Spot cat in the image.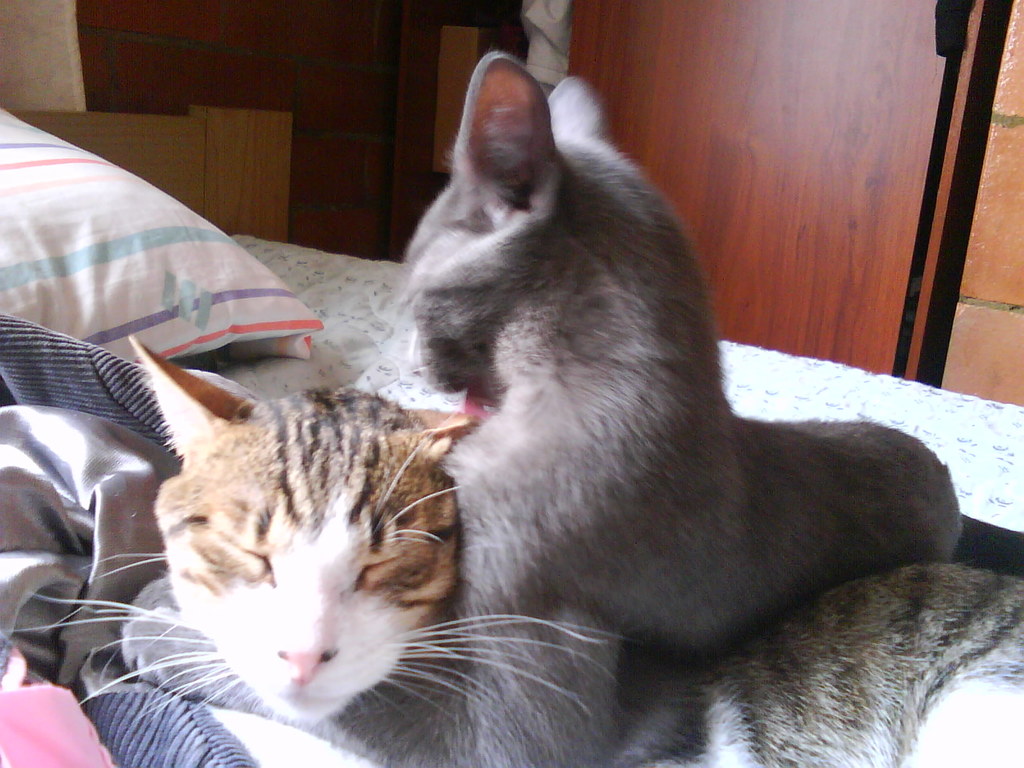
cat found at (0,331,637,733).
